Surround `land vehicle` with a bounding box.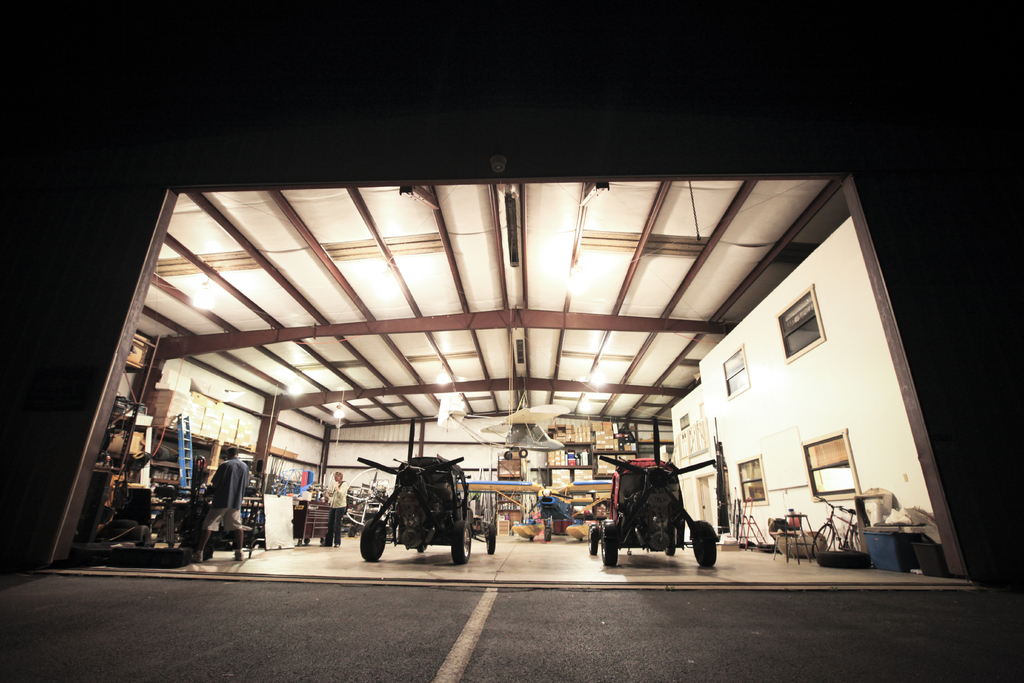
591, 451, 720, 572.
